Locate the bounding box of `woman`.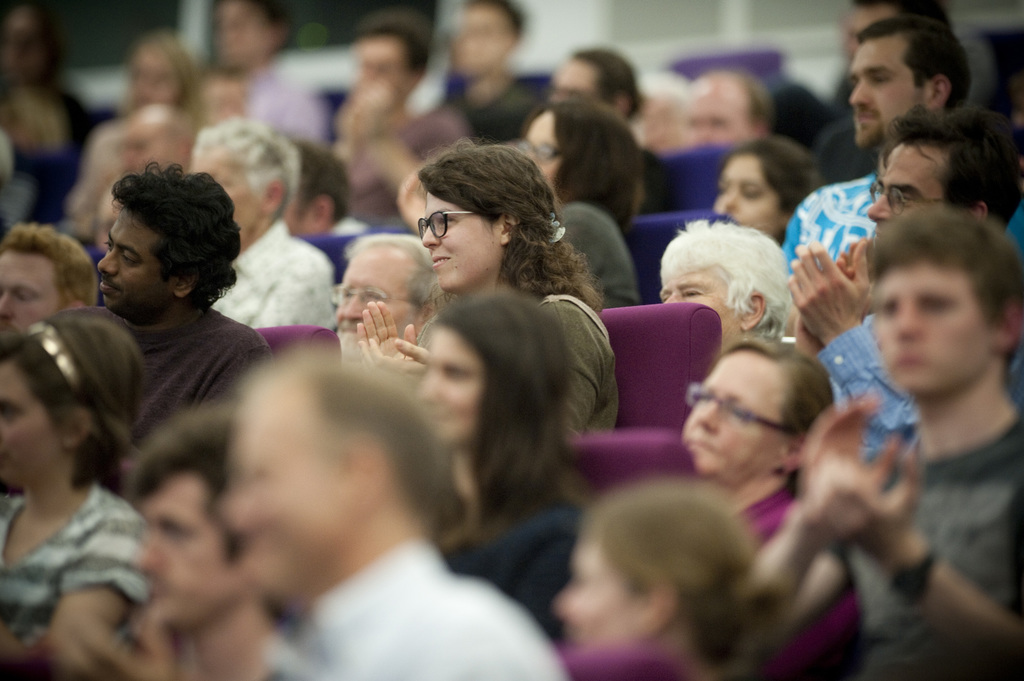
Bounding box: bbox=(715, 140, 828, 244).
